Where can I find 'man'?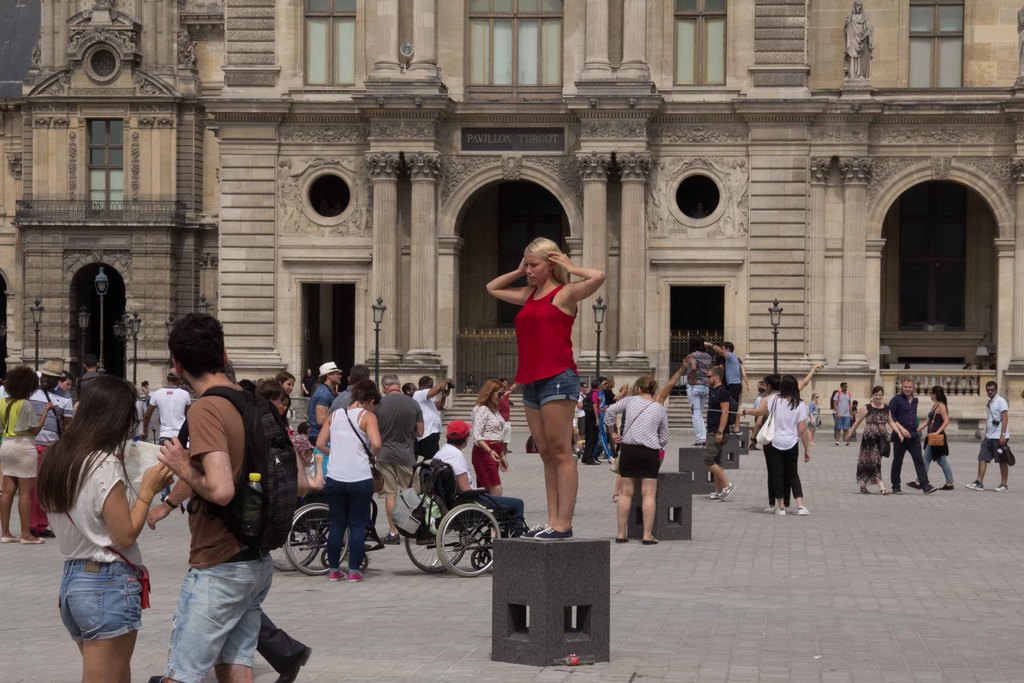
You can find it at Rect(833, 382, 852, 447).
